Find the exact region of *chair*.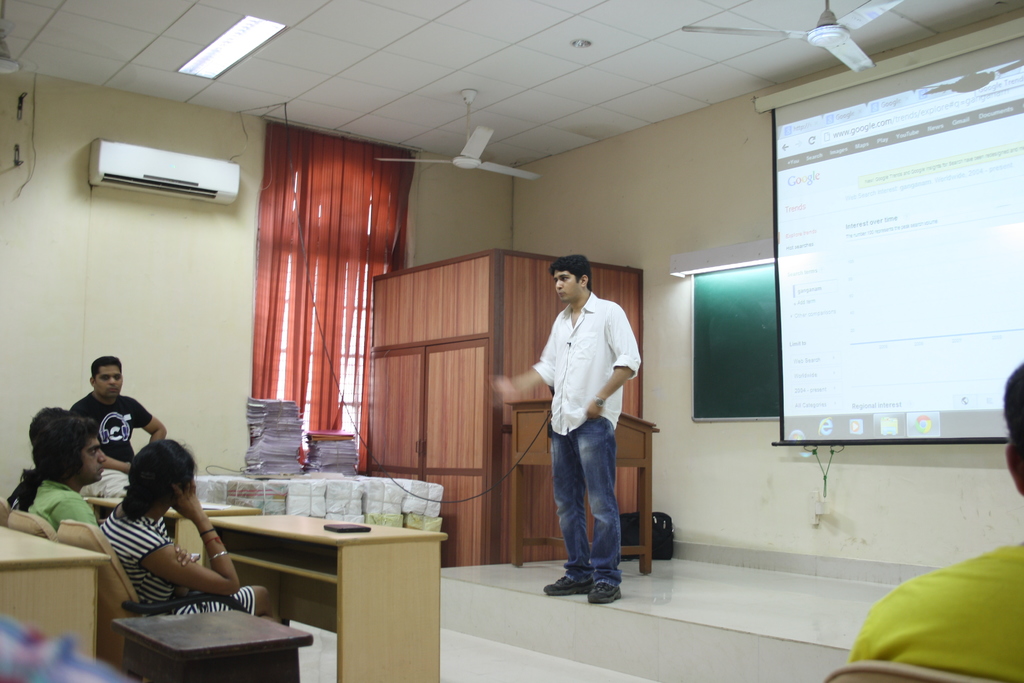
Exact region: (57,515,251,620).
